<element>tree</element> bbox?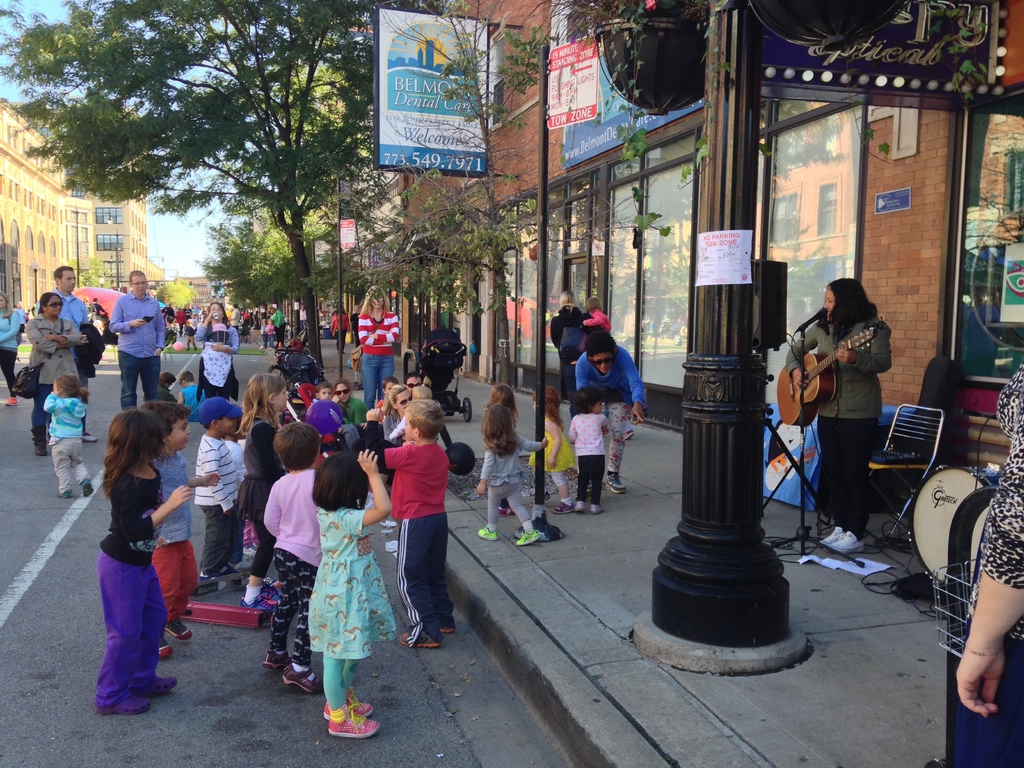
[0,0,653,376]
